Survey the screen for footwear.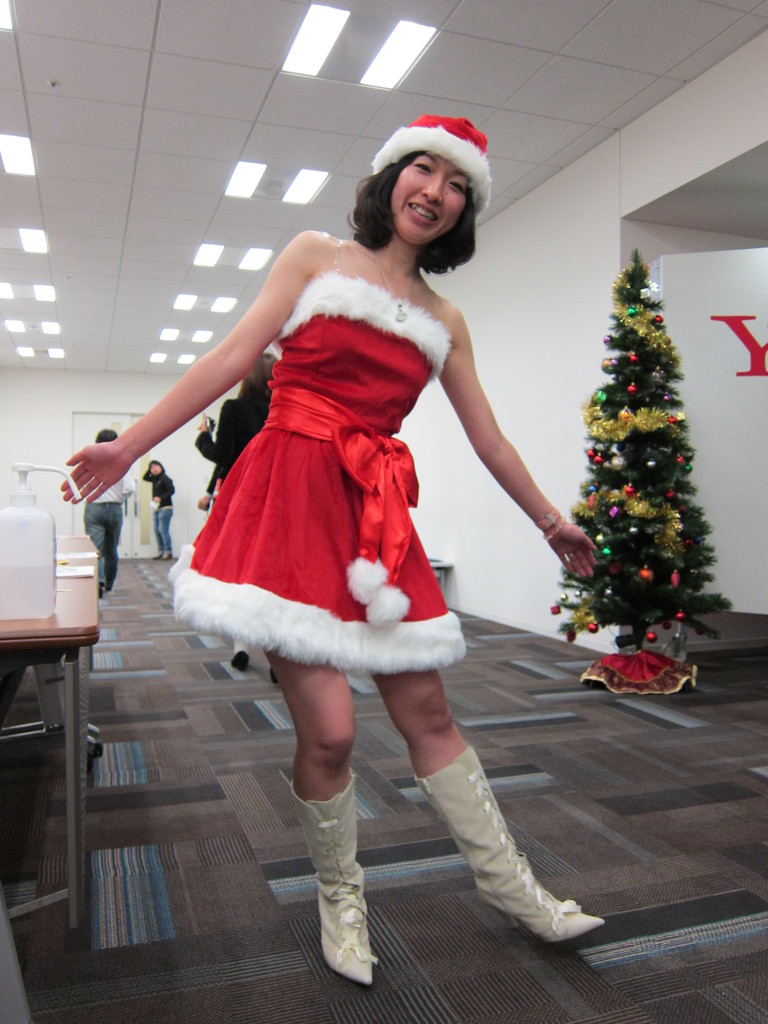
Survey found: x1=413 y1=763 x2=595 y2=958.
